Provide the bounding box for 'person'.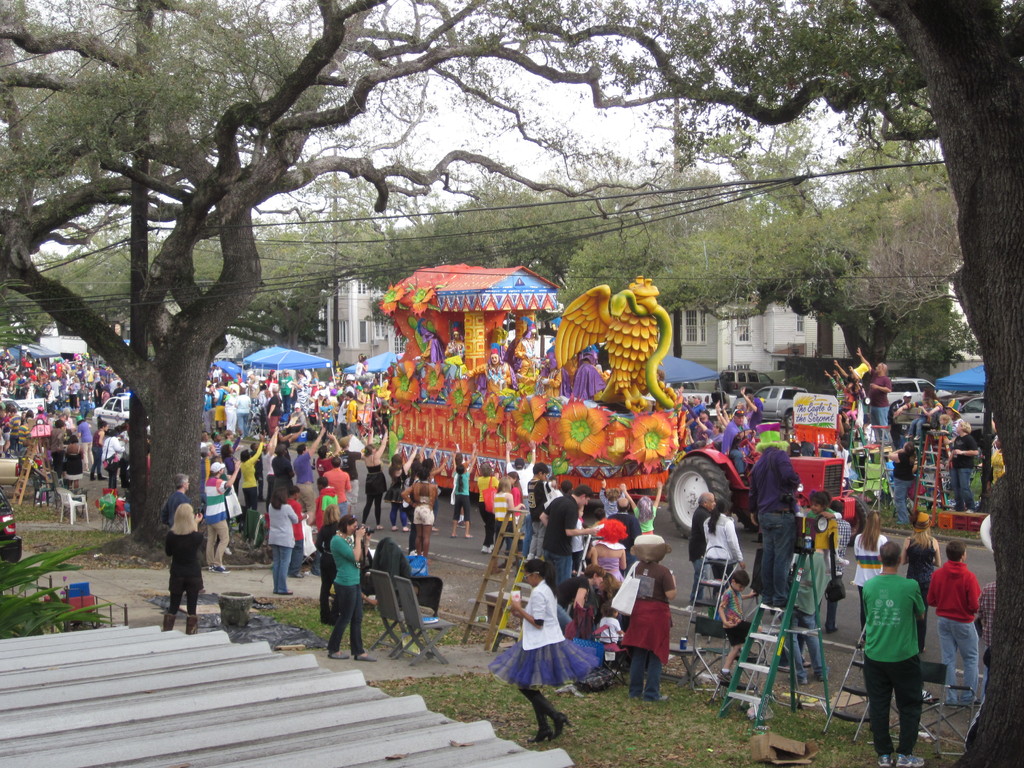
crop(68, 383, 82, 417).
